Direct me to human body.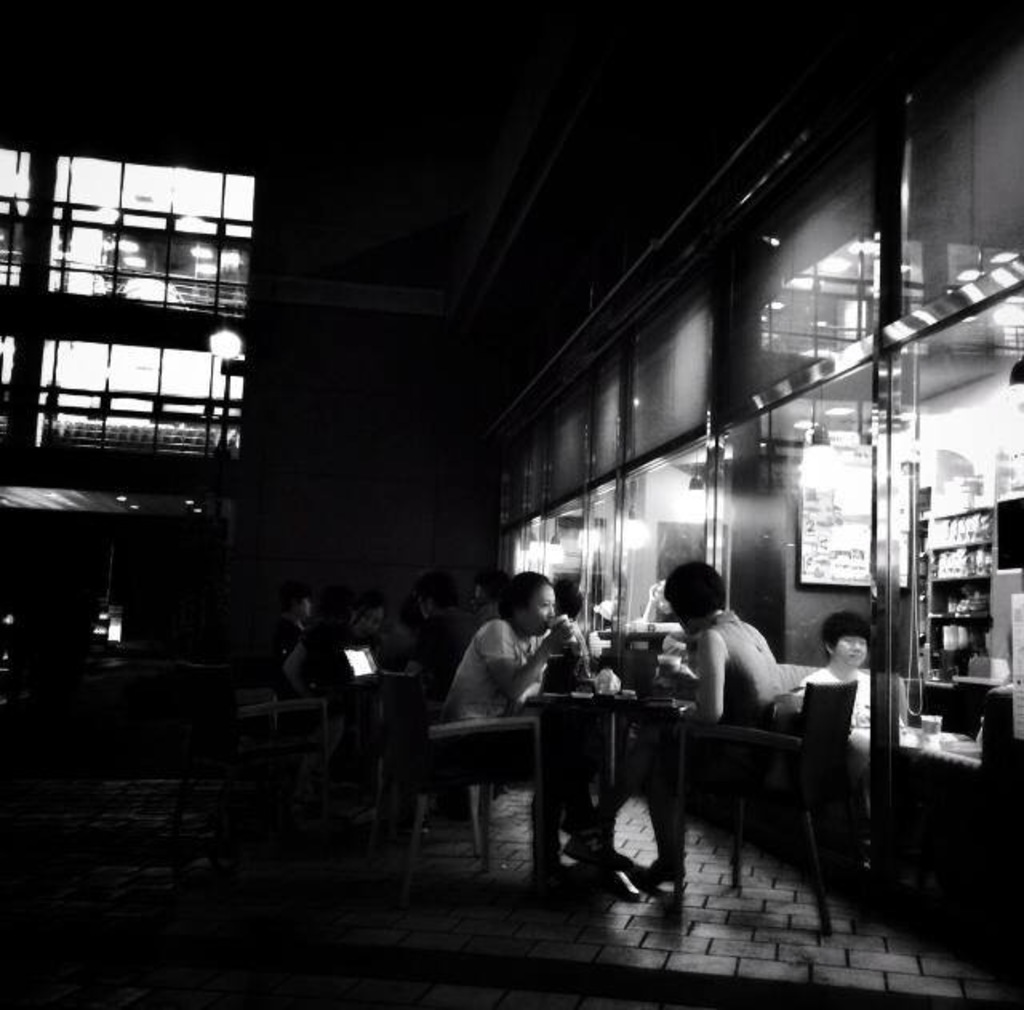
Direction: (left=648, top=562, right=790, bottom=885).
